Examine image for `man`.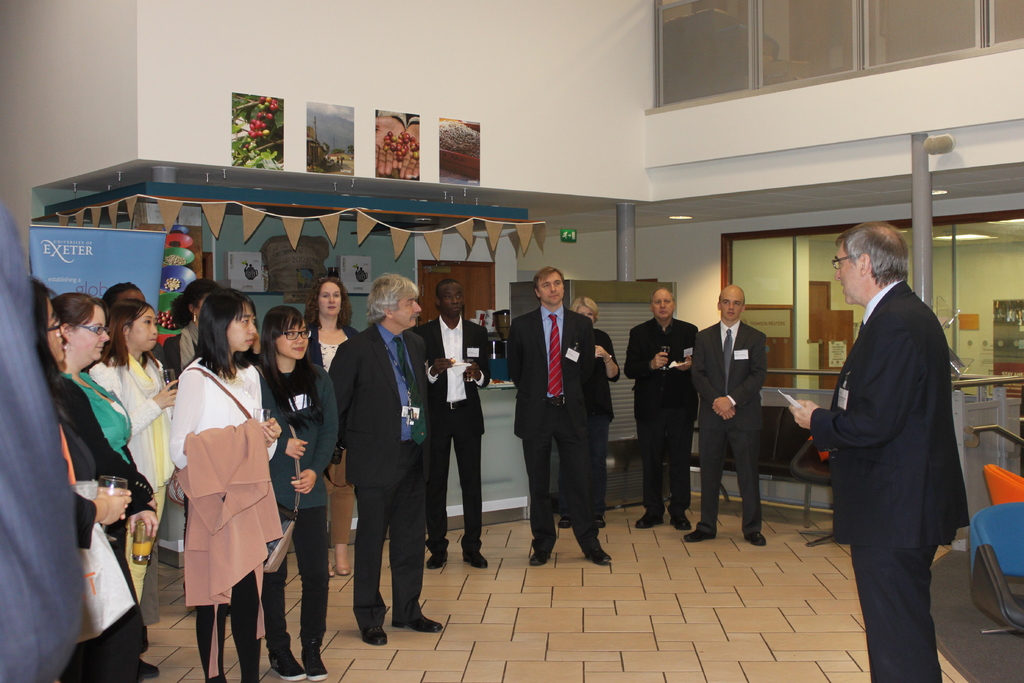
Examination result: select_region(420, 278, 499, 570).
